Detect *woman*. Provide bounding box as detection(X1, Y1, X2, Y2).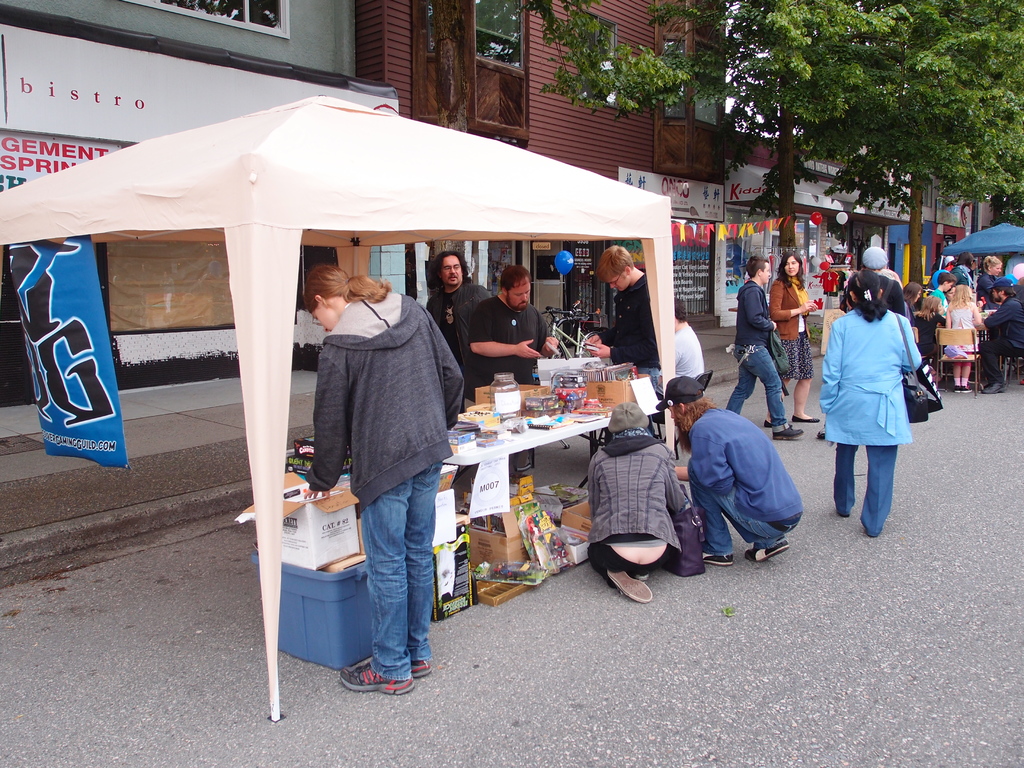
detection(673, 371, 811, 573).
